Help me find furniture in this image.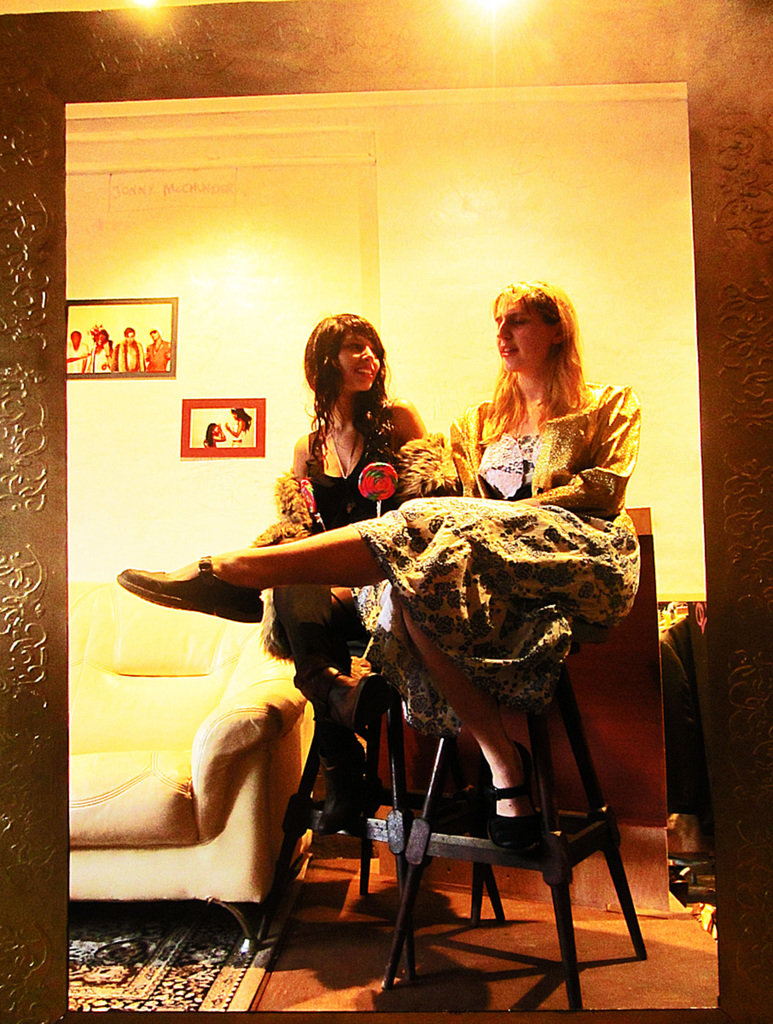
Found it: <bbox>257, 637, 508, 986</bbox>.
